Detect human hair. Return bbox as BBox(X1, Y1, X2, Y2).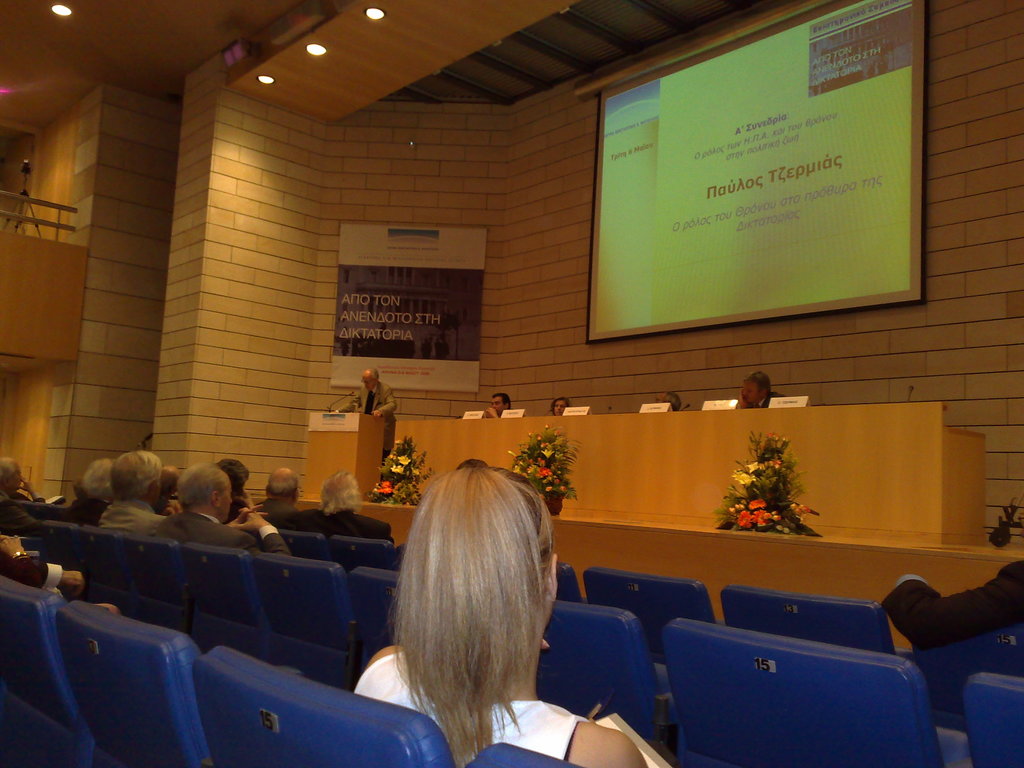
BBox(81, 459, 115, 501).
